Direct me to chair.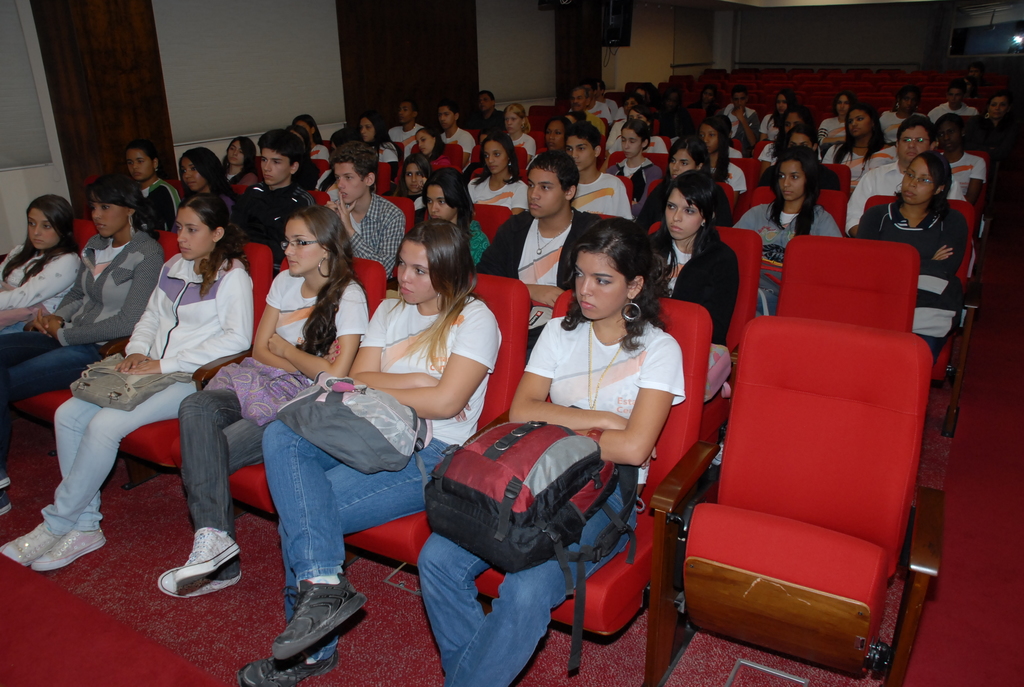
Direction: x1=13 y1=228 x2=178 y2=447.
